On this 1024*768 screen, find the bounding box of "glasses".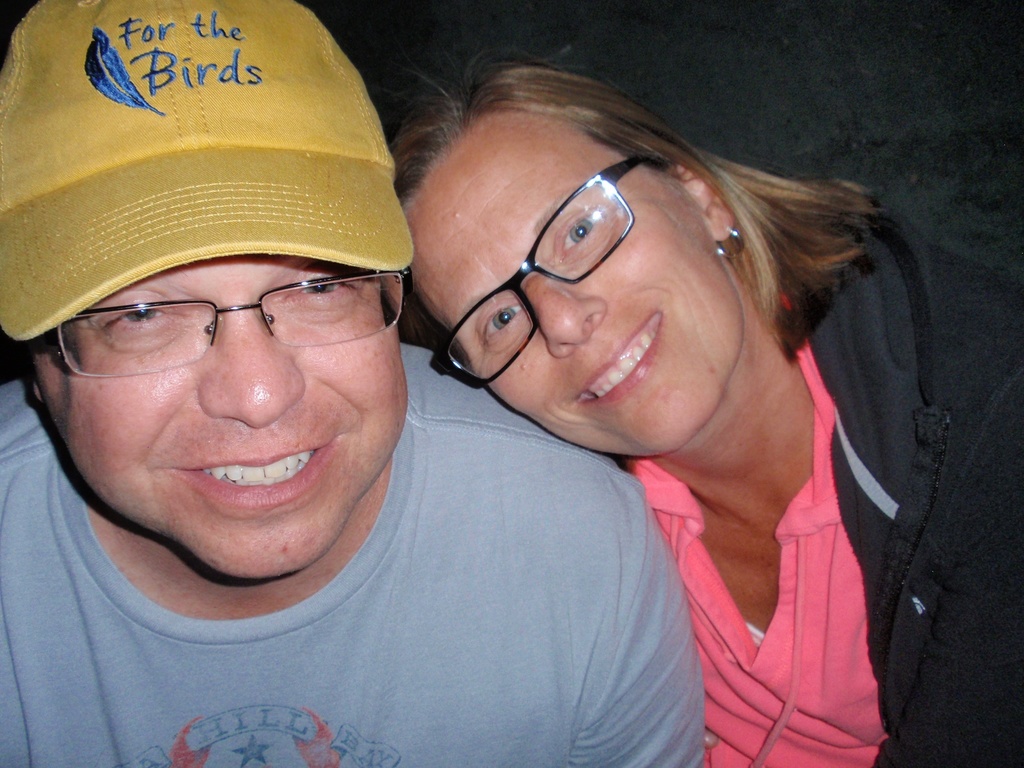
Bounding box: bbox(425, 157, 639, 384).
